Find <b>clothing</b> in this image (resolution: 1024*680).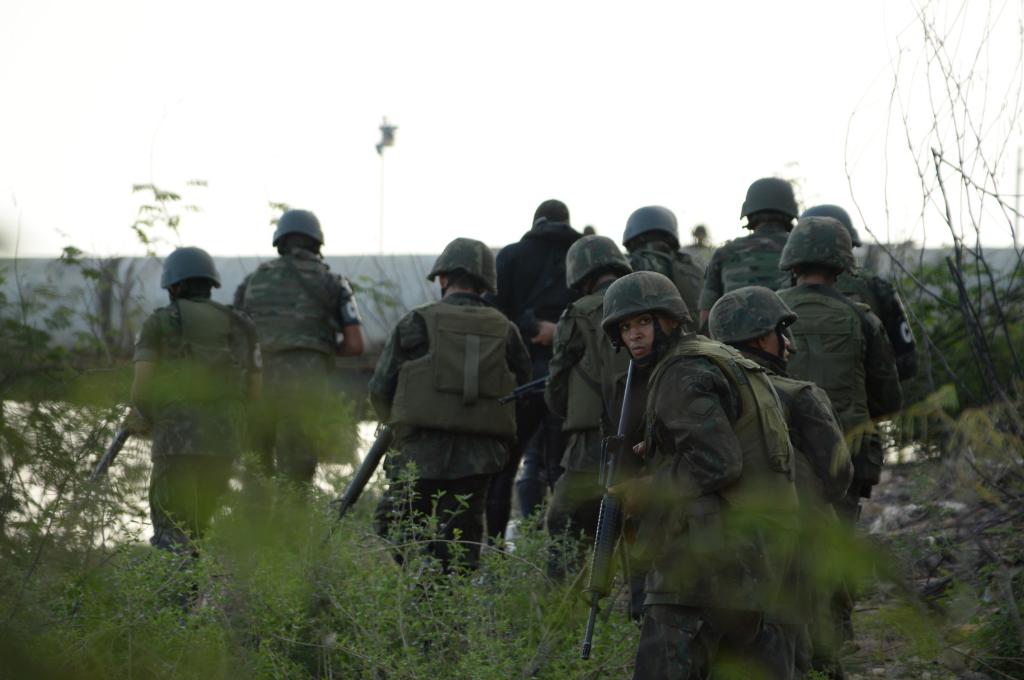
Rect(557, 287, 630, 553).
